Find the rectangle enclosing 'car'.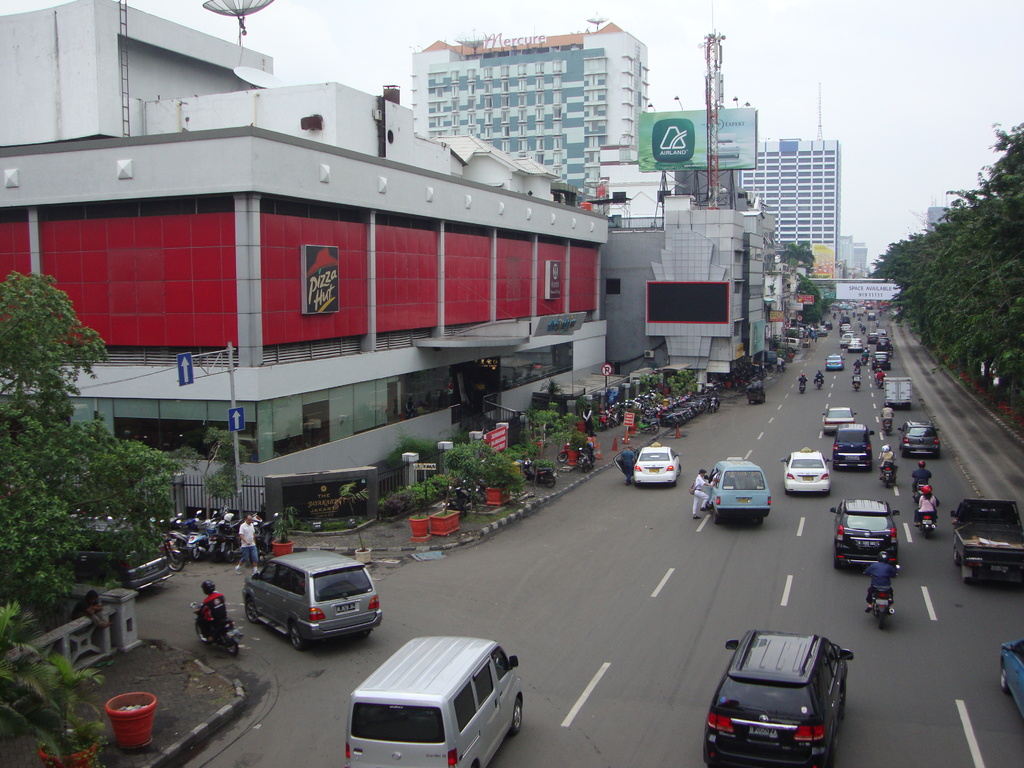
x1=842, y1=325, x2=852, y2=333.
